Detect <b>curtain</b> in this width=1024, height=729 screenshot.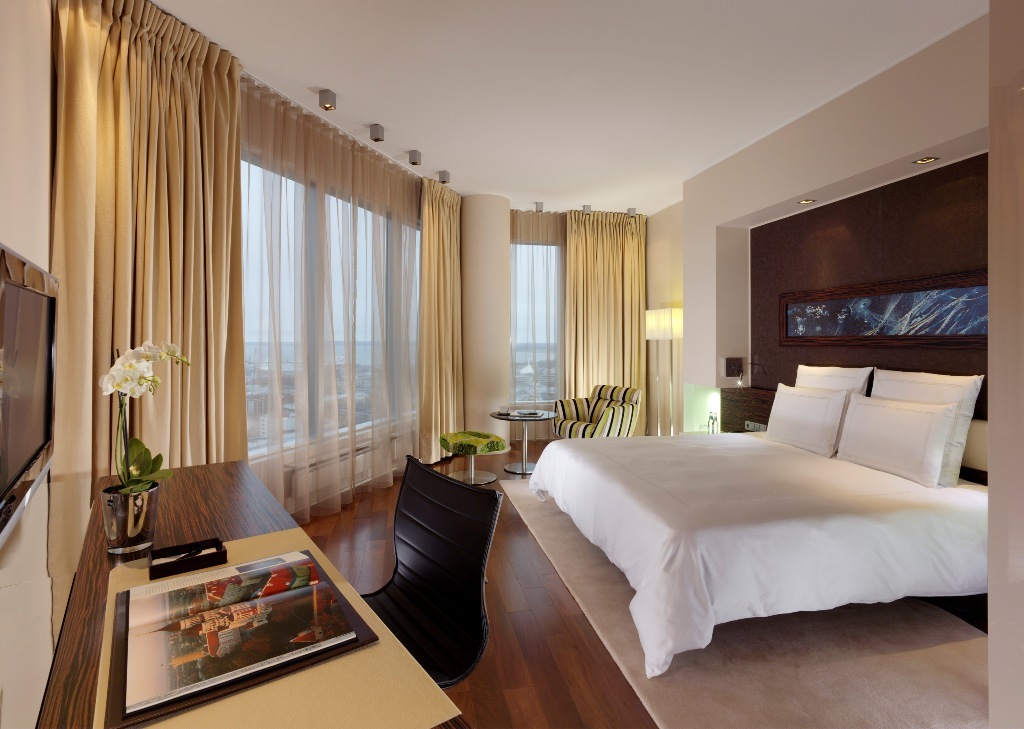
Detection: detection(241, 65, 426, 533).
